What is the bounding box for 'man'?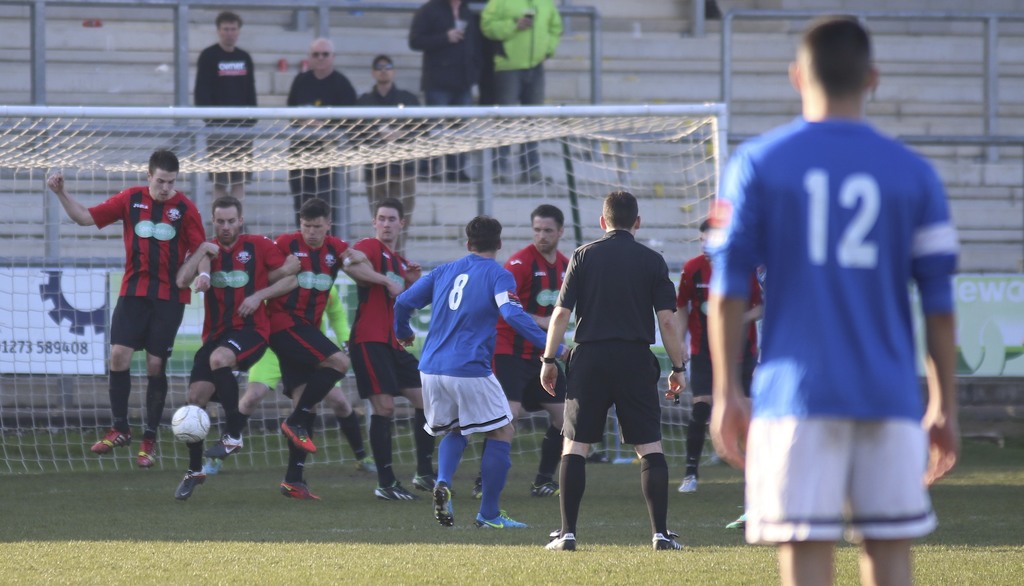
405,0,485,182.
